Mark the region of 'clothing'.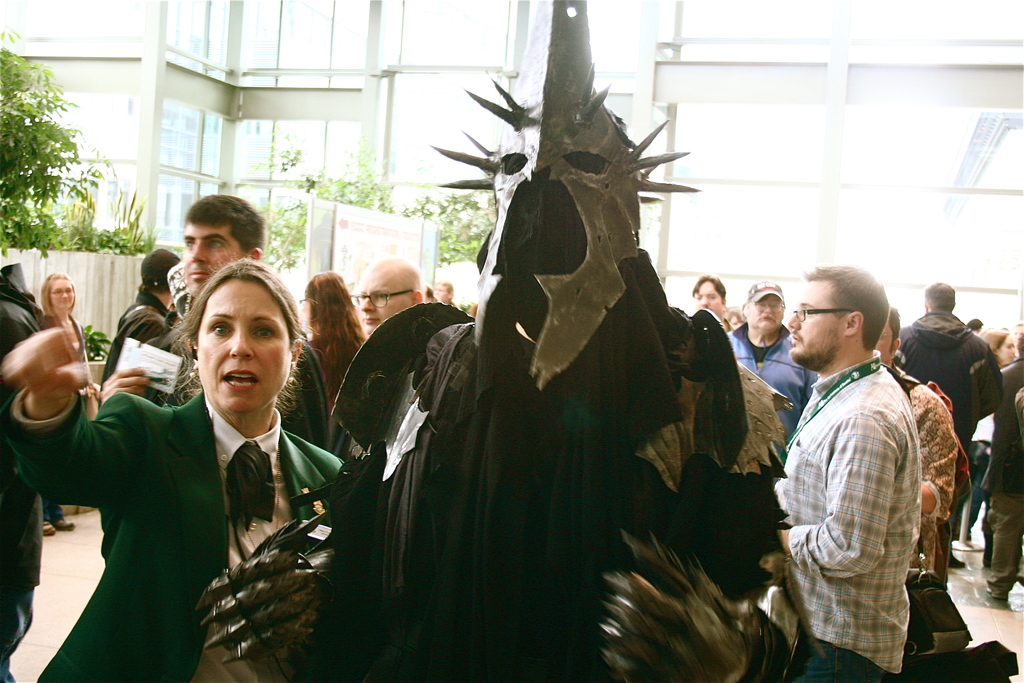
Region: (86,293,164,407).
